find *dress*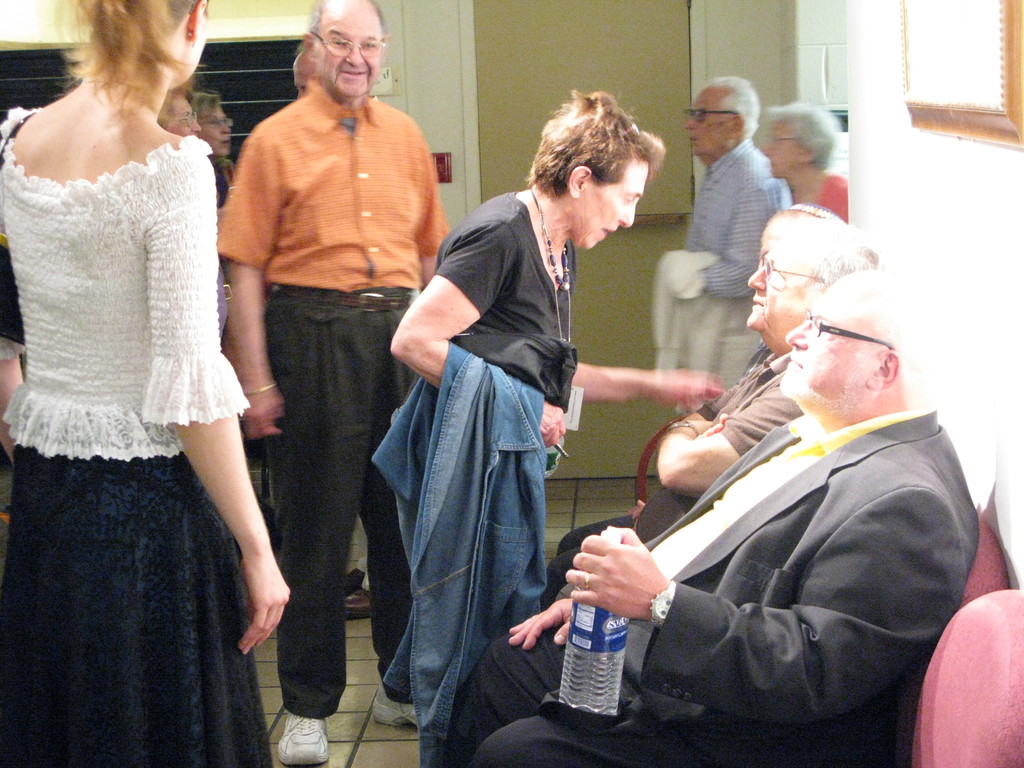
0,107,278,767
